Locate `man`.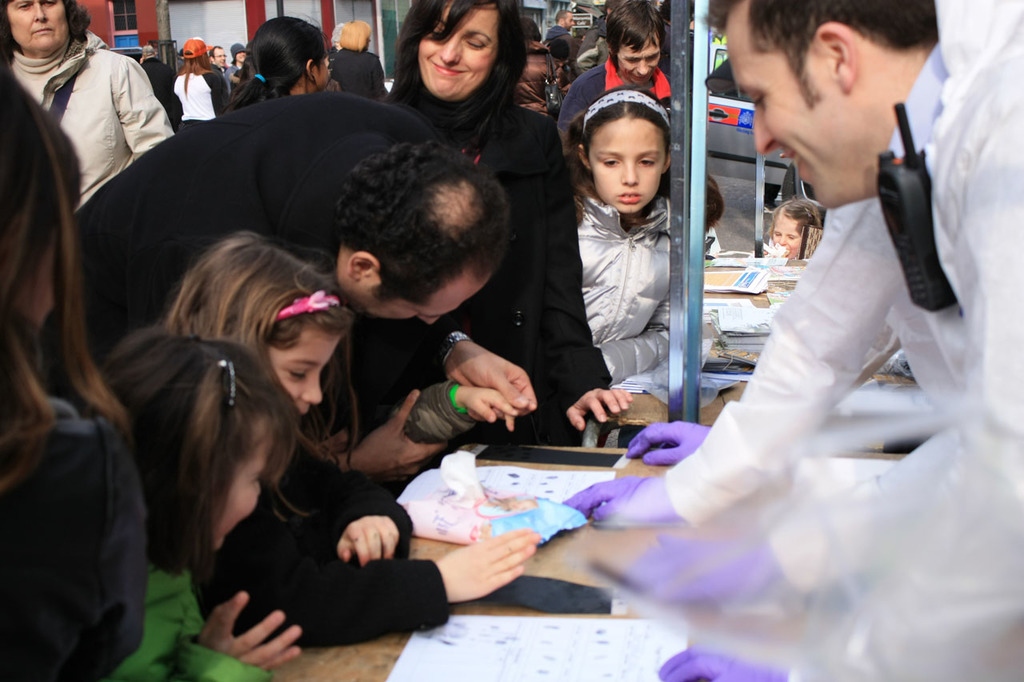
Bounding box: {"left": 554, "top": 10, "right": 567, "bottom": 30}.
